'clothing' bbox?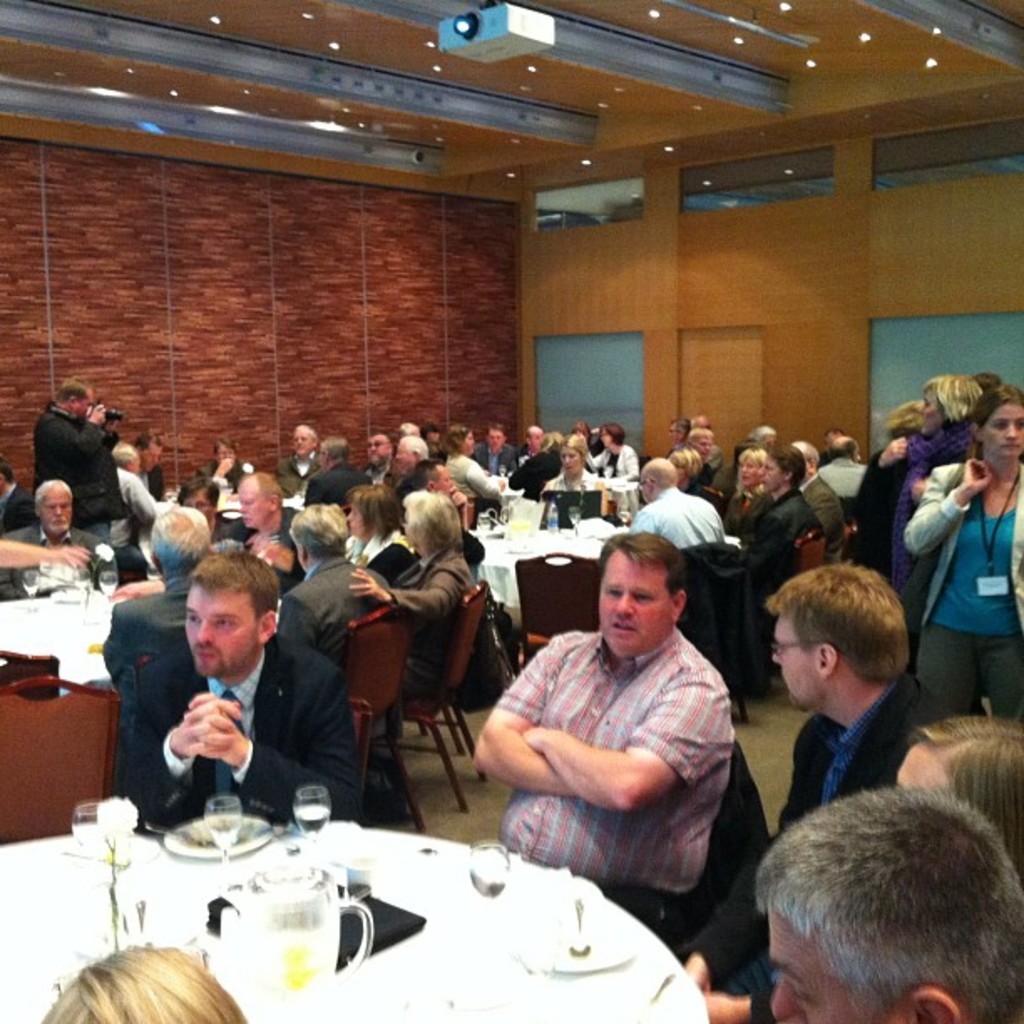
select_region(736, 489, 812, 579)
